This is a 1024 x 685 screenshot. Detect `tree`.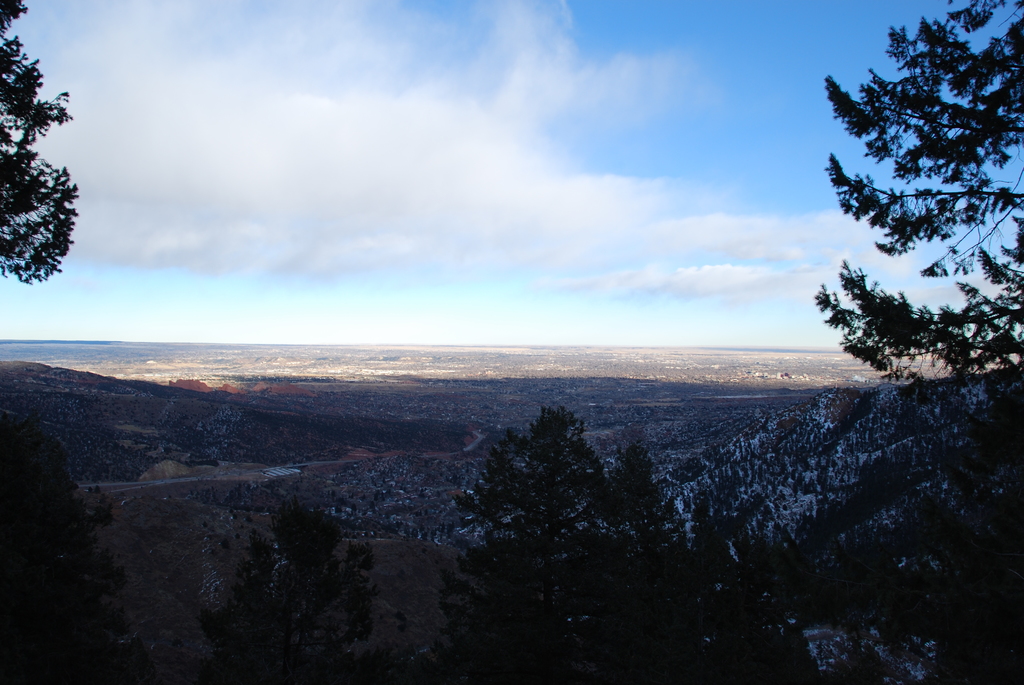
left=803, top=0, right=1023, bottom=543.
